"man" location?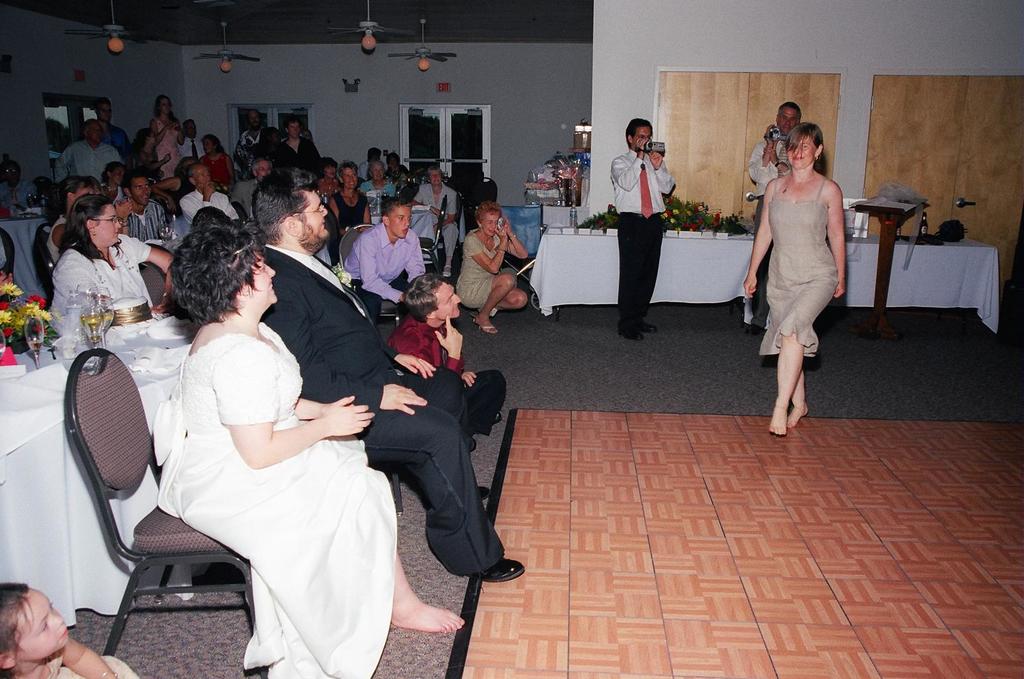
126, 172, 170, 245
